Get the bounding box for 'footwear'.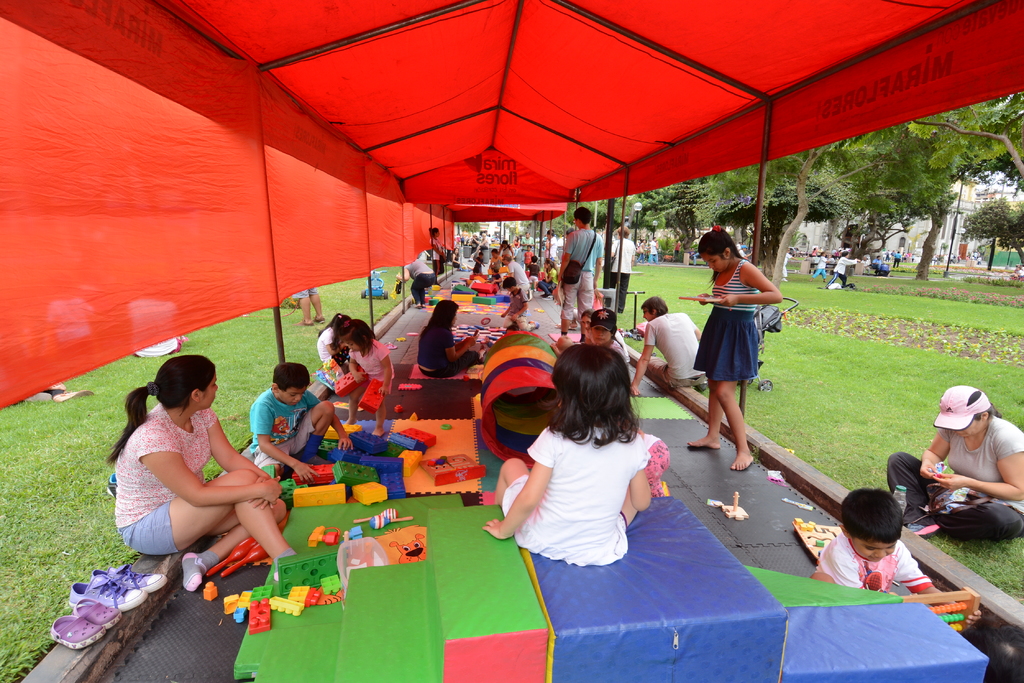
bbox=[692, 379, 711, 396].
